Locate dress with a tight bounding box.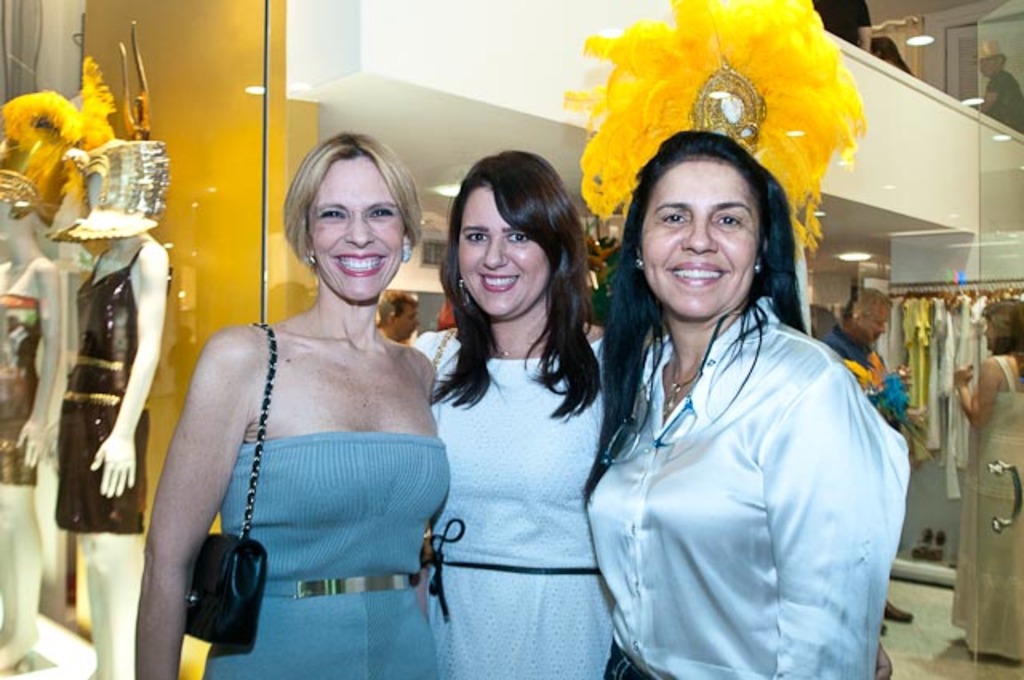
BBox(0, 294, 45, 483).
